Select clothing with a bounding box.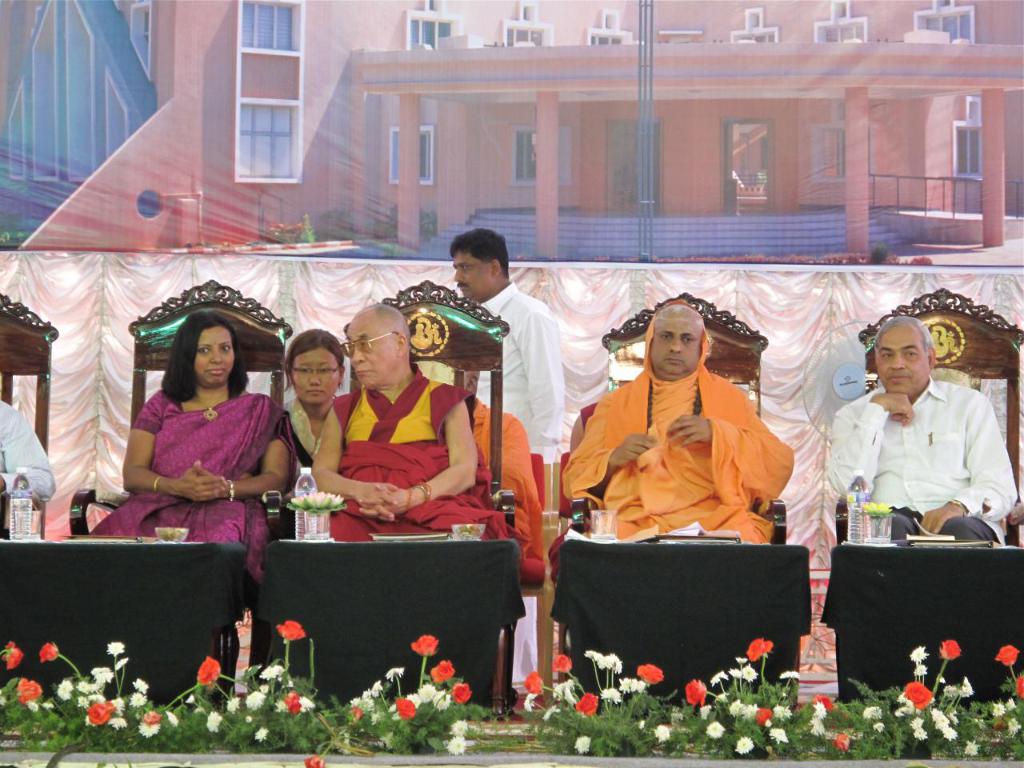
region(473, 401, 544, 571).
